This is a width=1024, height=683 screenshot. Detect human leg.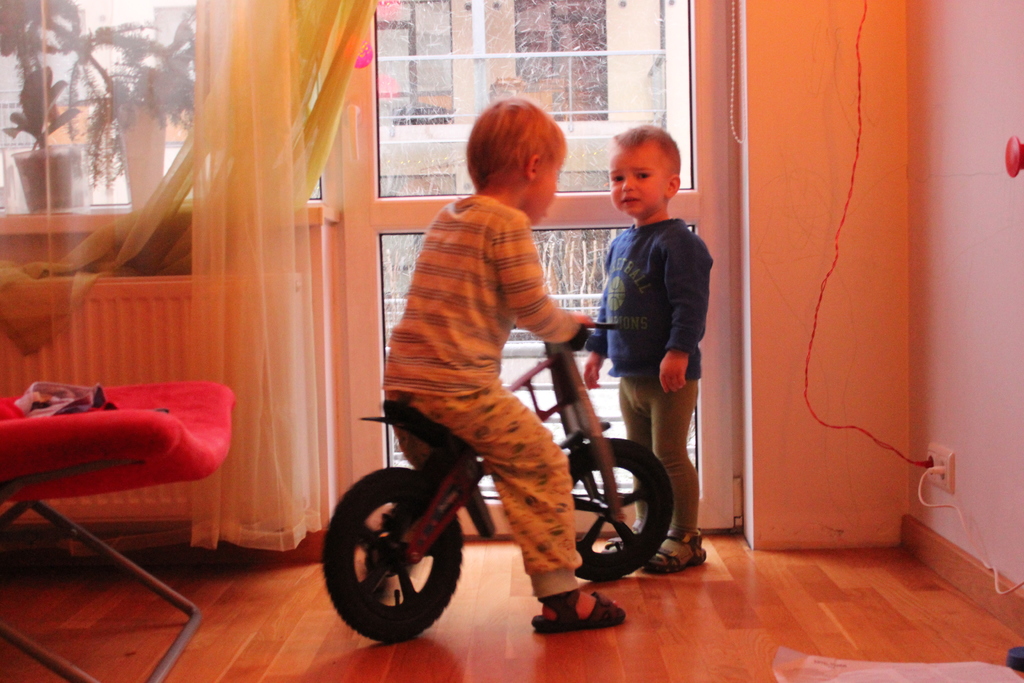
detection(403, 374, 627, 629).
